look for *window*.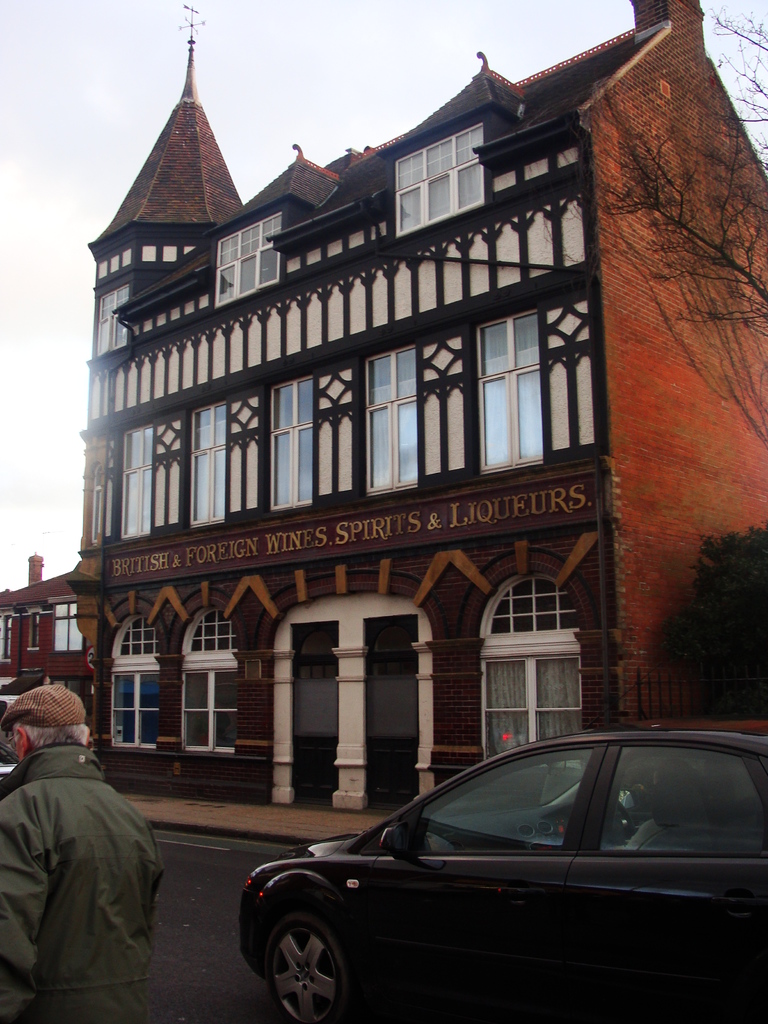
Found: [left=184, top=607, right=234, bottom=753].
